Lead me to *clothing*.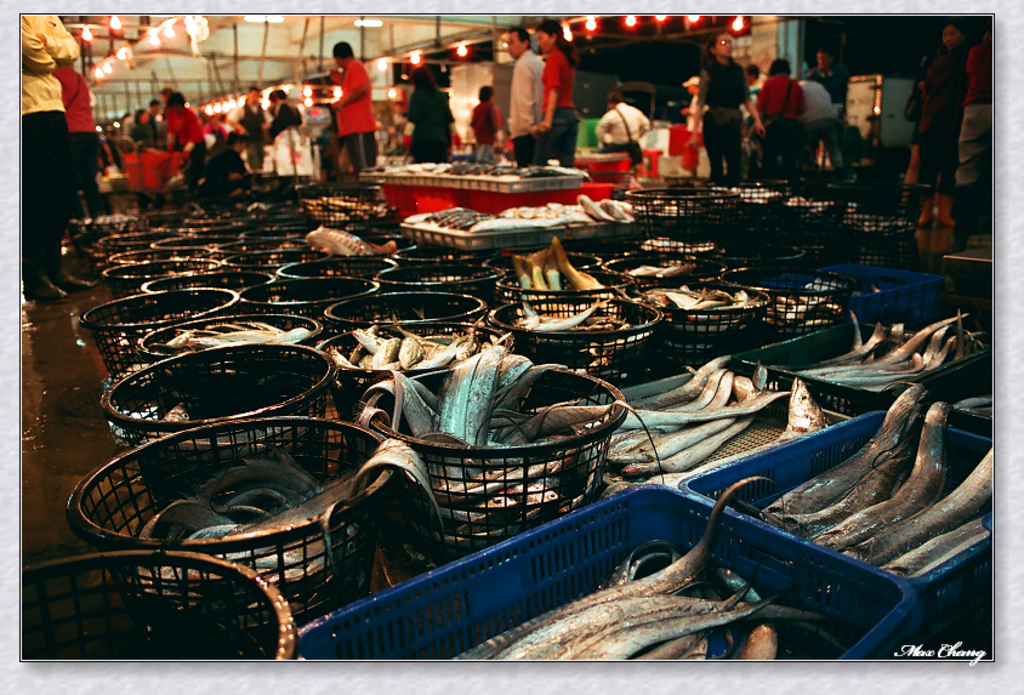
Lead to left=234, top=101, right=267, bottom=170.
